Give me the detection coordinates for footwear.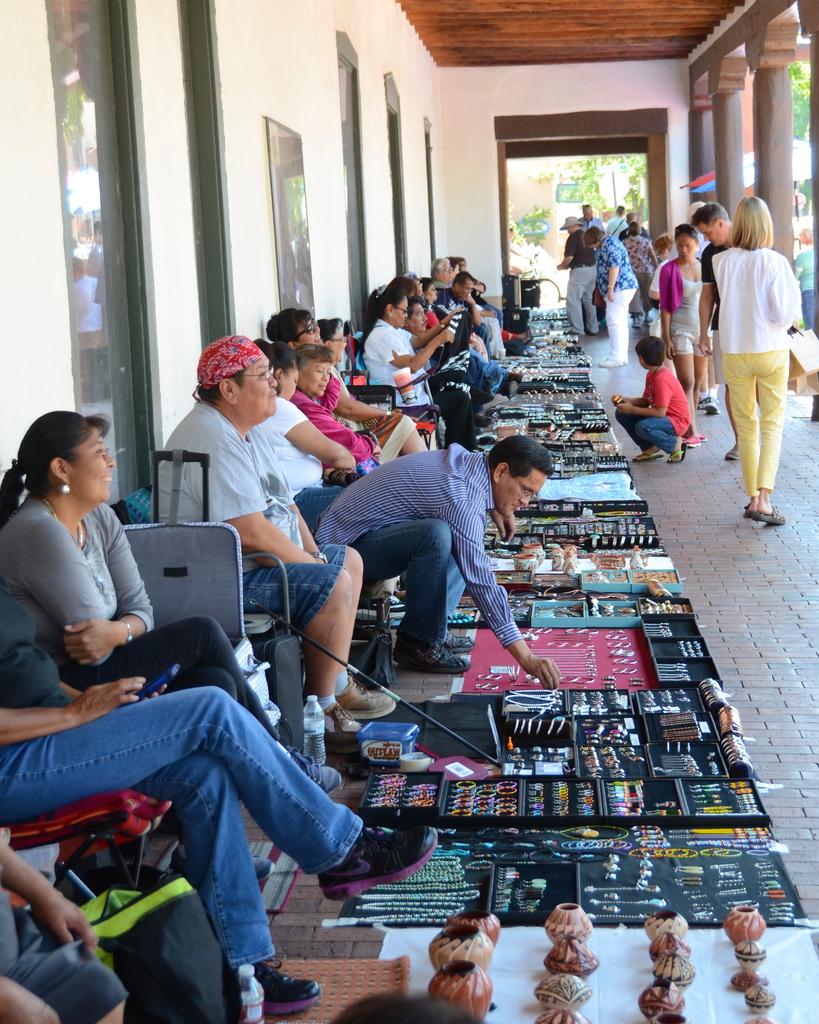
crop(594, 354, 622, 371).
